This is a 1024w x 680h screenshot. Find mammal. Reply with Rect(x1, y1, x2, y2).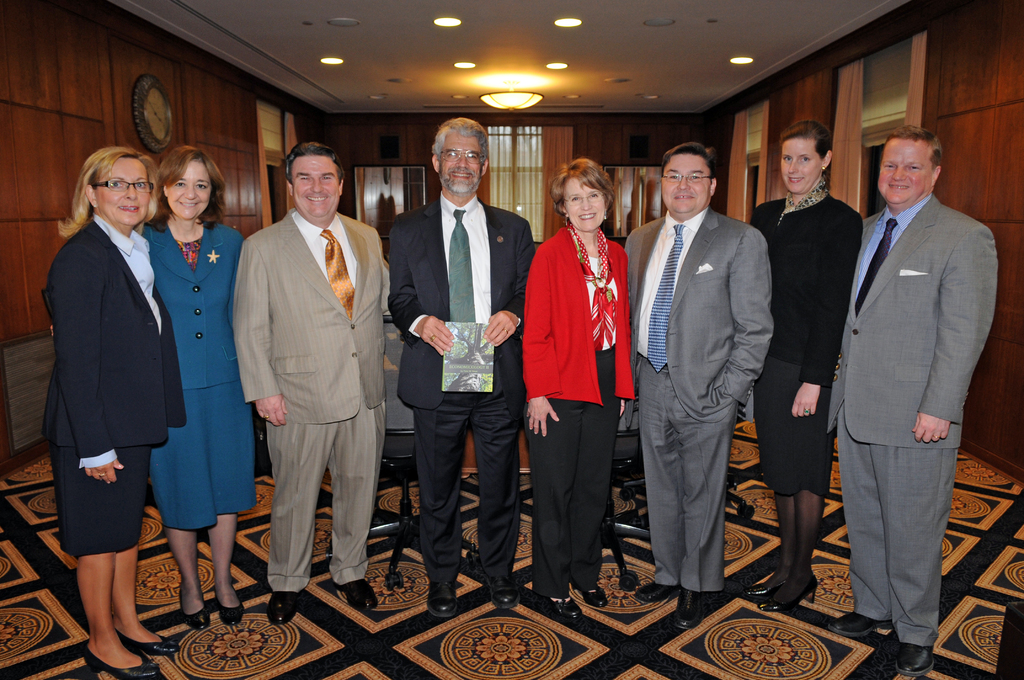
Rect(384, 110, 534, 613).
